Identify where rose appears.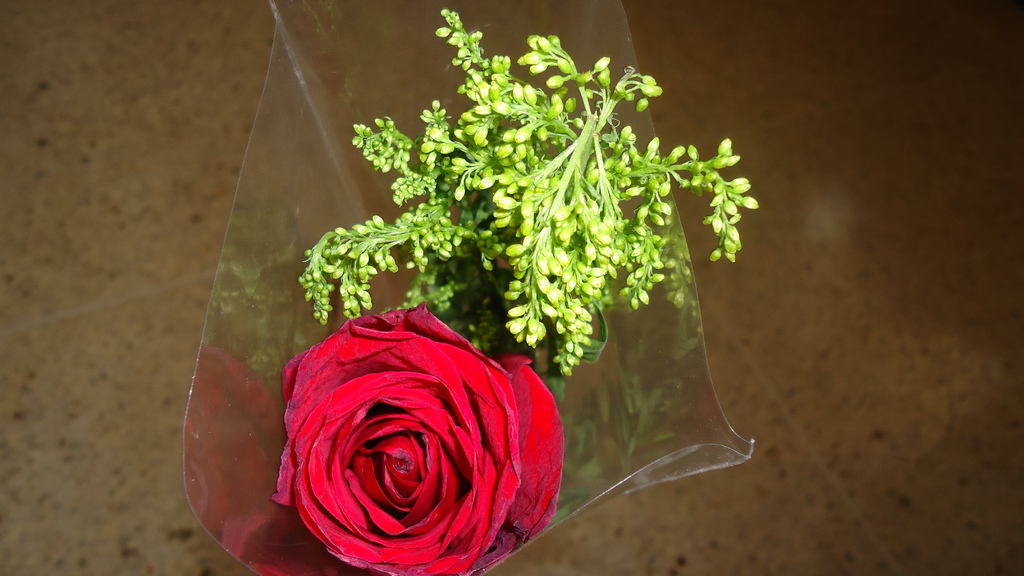
Appears at box(270, 300, 561, 575).
